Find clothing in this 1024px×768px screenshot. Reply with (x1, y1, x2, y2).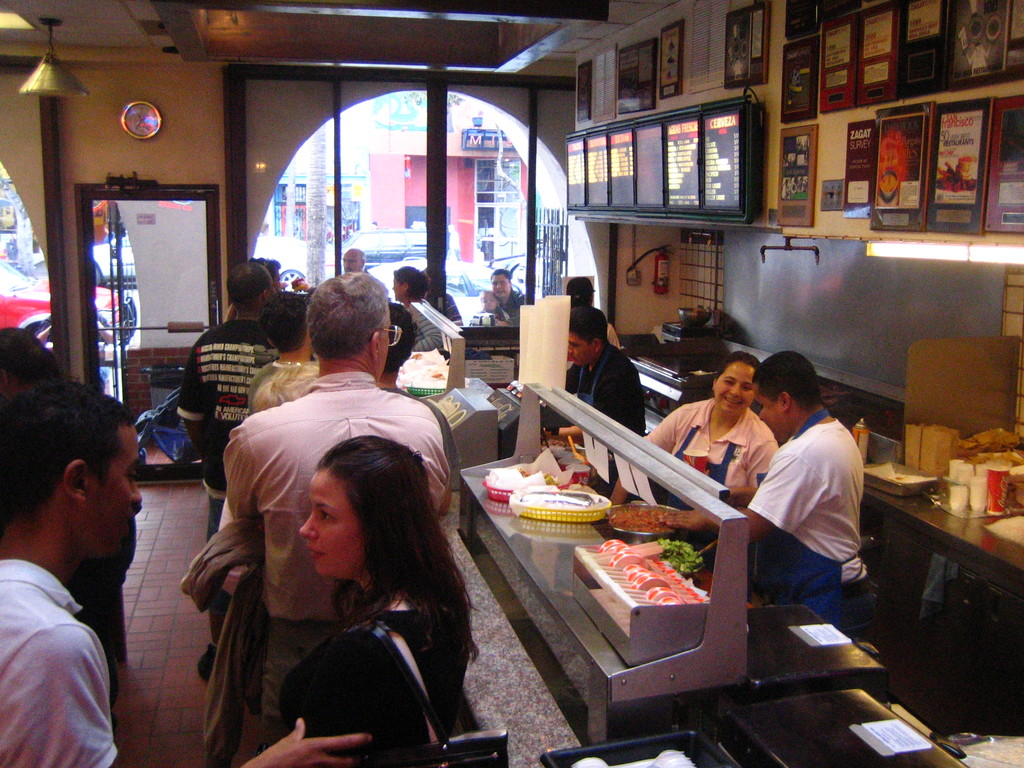
(739, 393, 877, 611).
